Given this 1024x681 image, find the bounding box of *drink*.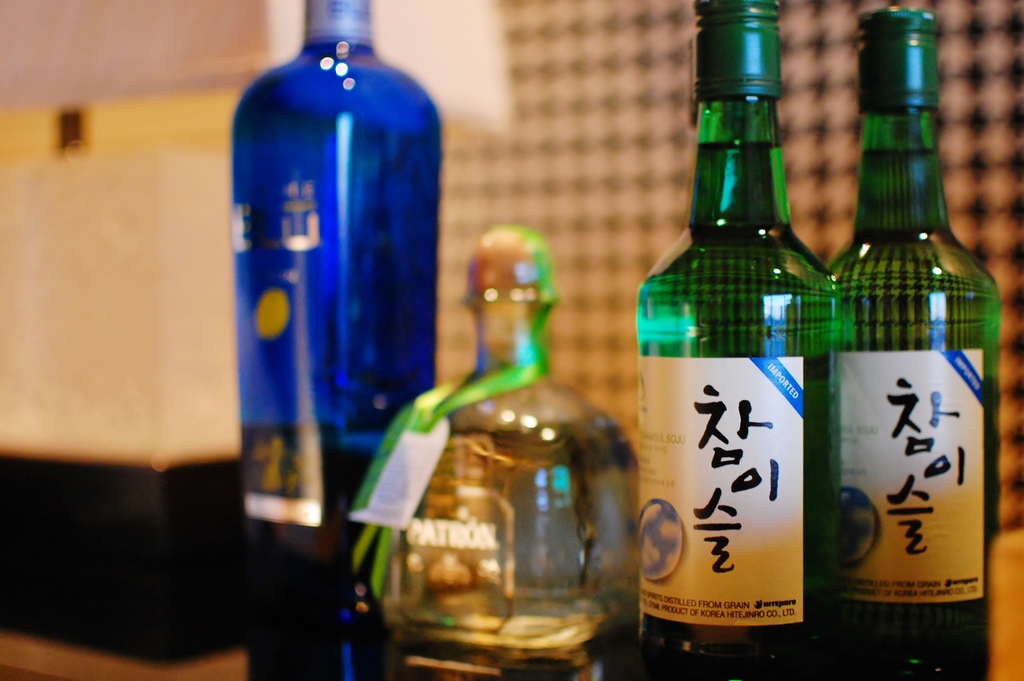
[x1=404, y1=213, x2=627, y2=654].
